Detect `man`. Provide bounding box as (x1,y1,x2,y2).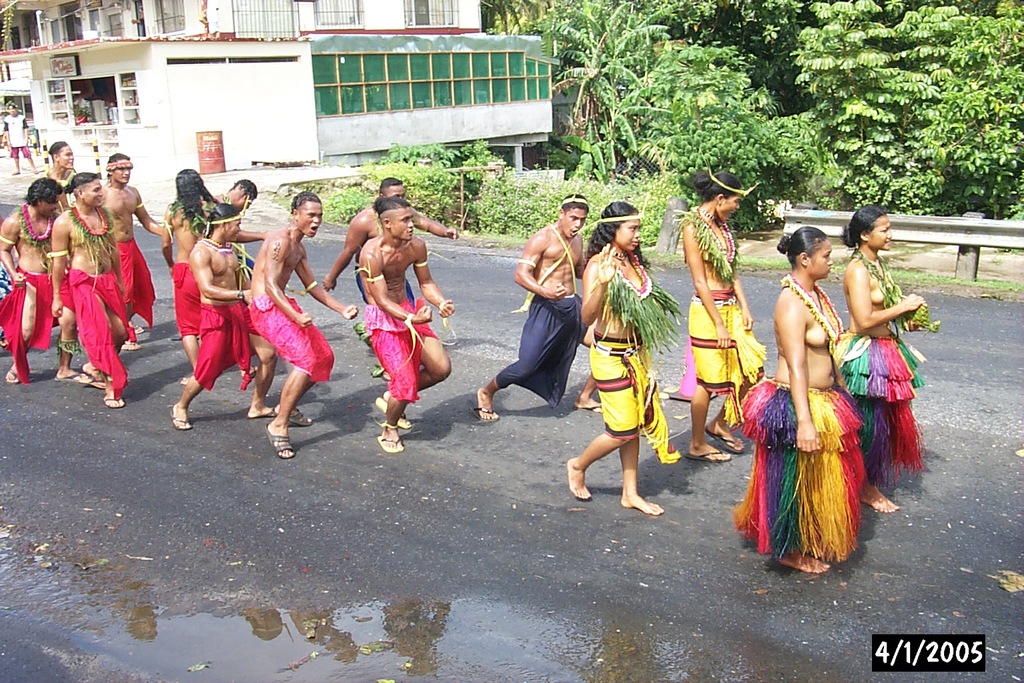
(2,102,40,176).
